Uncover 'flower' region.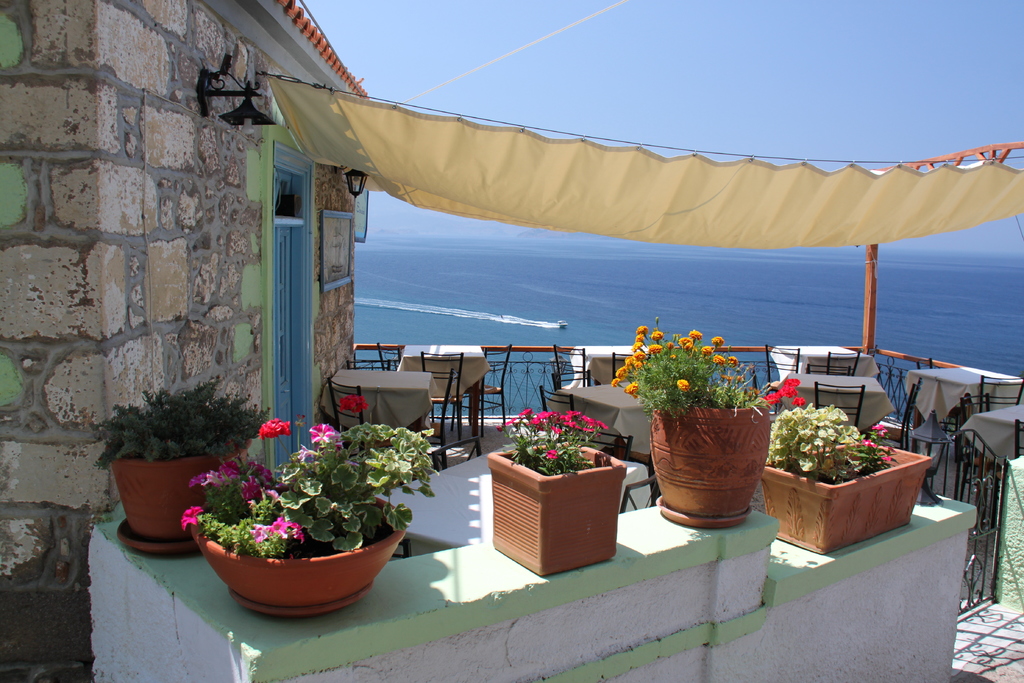
Uncovered: (179, 504, 211, 528).
